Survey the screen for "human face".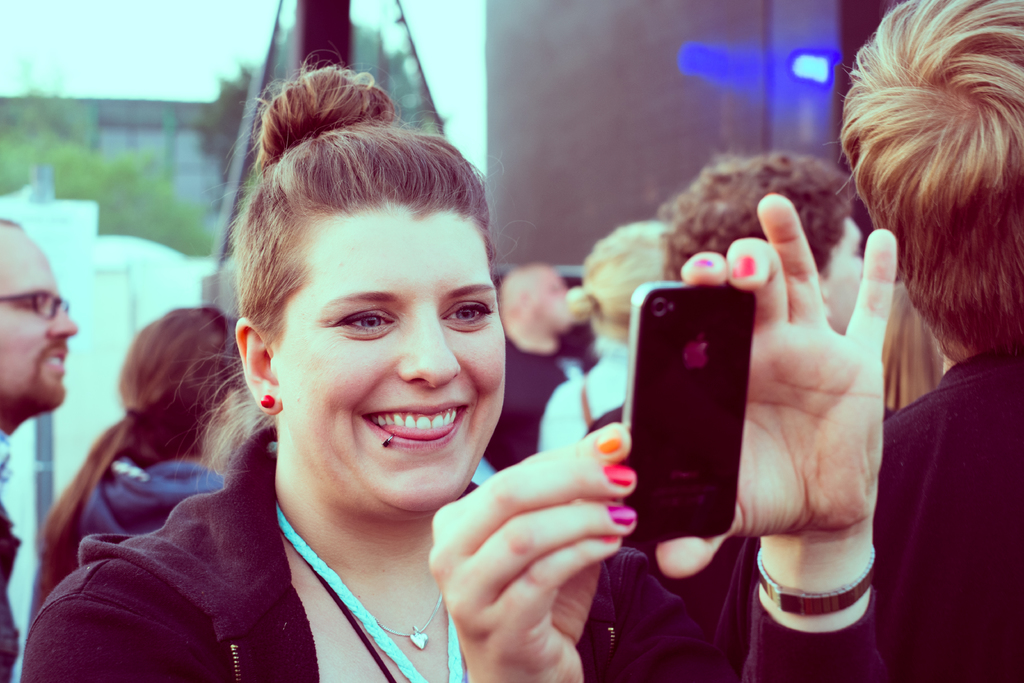
Survey found: (520,269,568,331).
